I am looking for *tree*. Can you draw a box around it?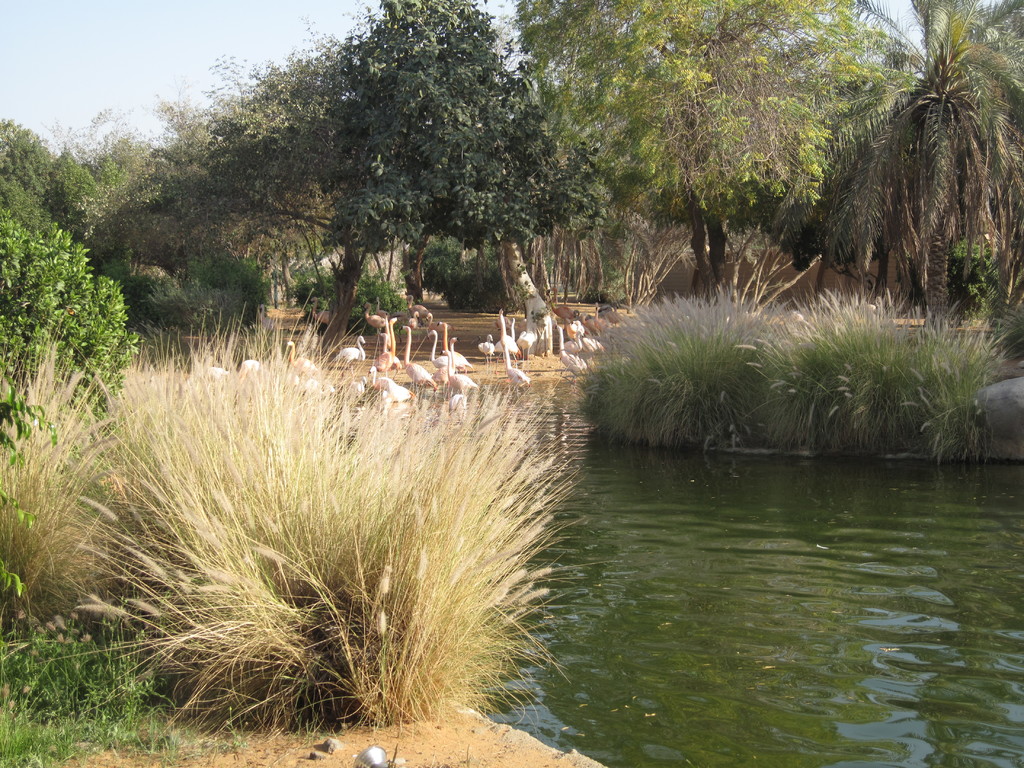
Sure, the bounding box is x1=97, y1=36, x2=377, y2=339.
